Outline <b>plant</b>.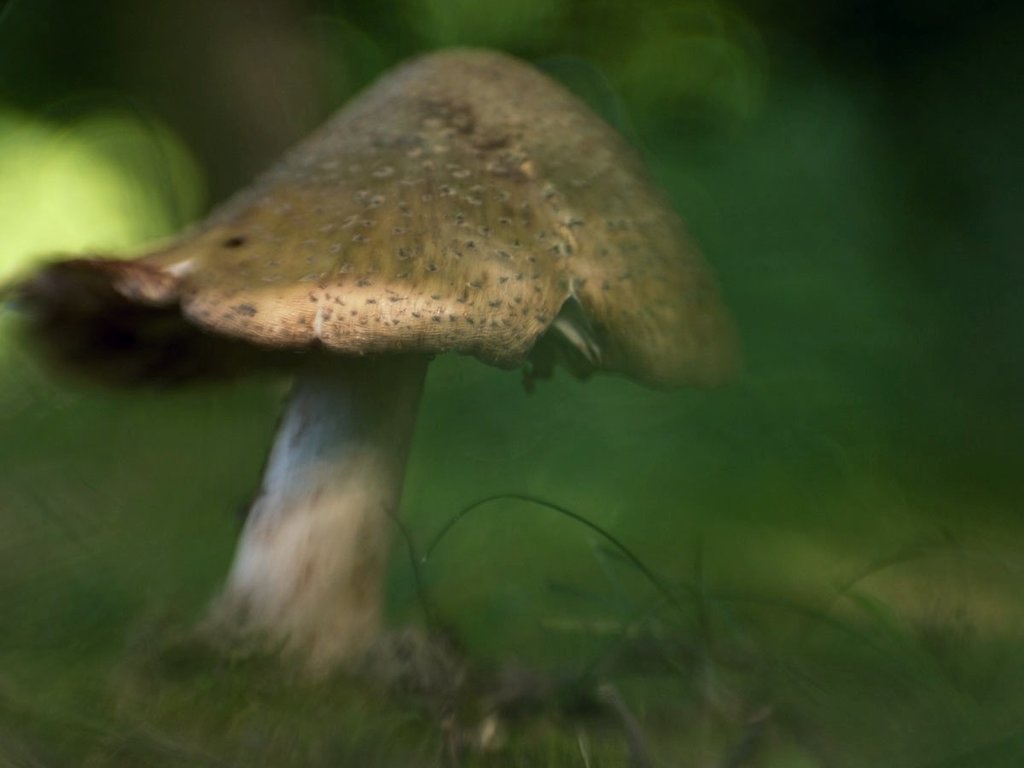
Outline: (left=0, top=20, right=823, bottom=702).
